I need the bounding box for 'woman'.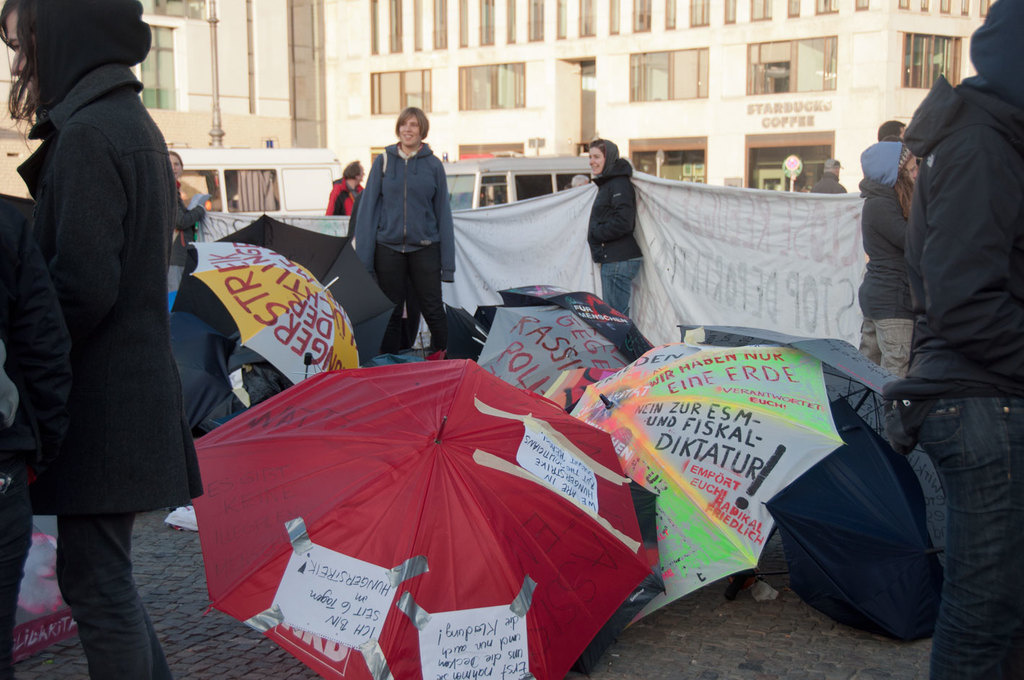
Here it is: bbox(858, 144, 916, 379).
